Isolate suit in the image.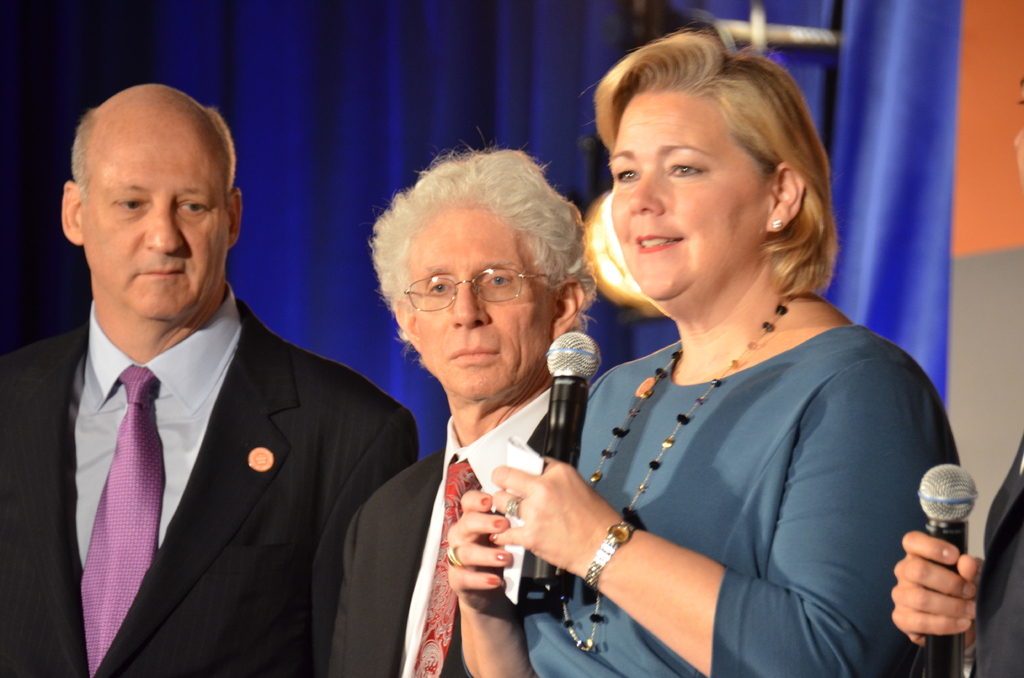
Isolated region: 328 382 551 677.
